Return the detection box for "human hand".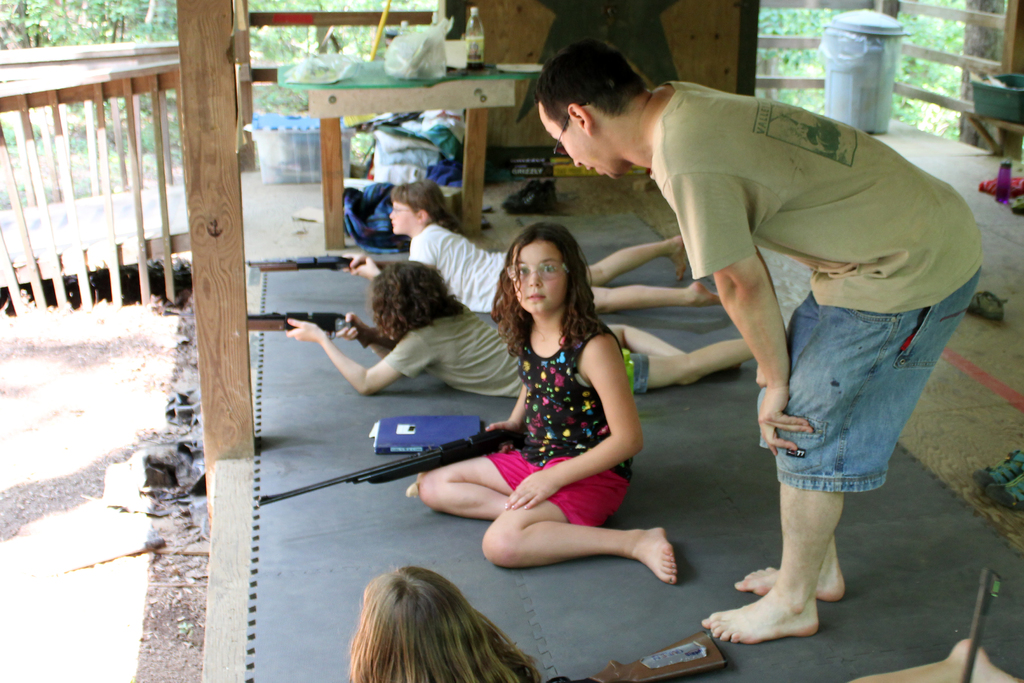
(502, 470, 555, 509).
